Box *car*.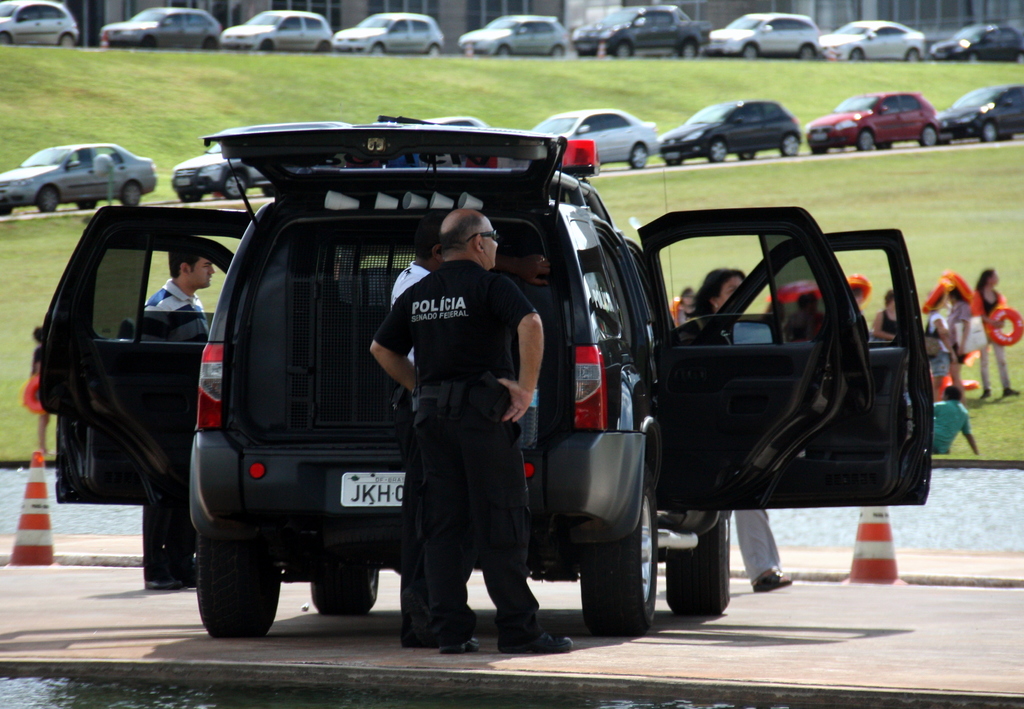
l=221, t=10, r=336, b=54.
